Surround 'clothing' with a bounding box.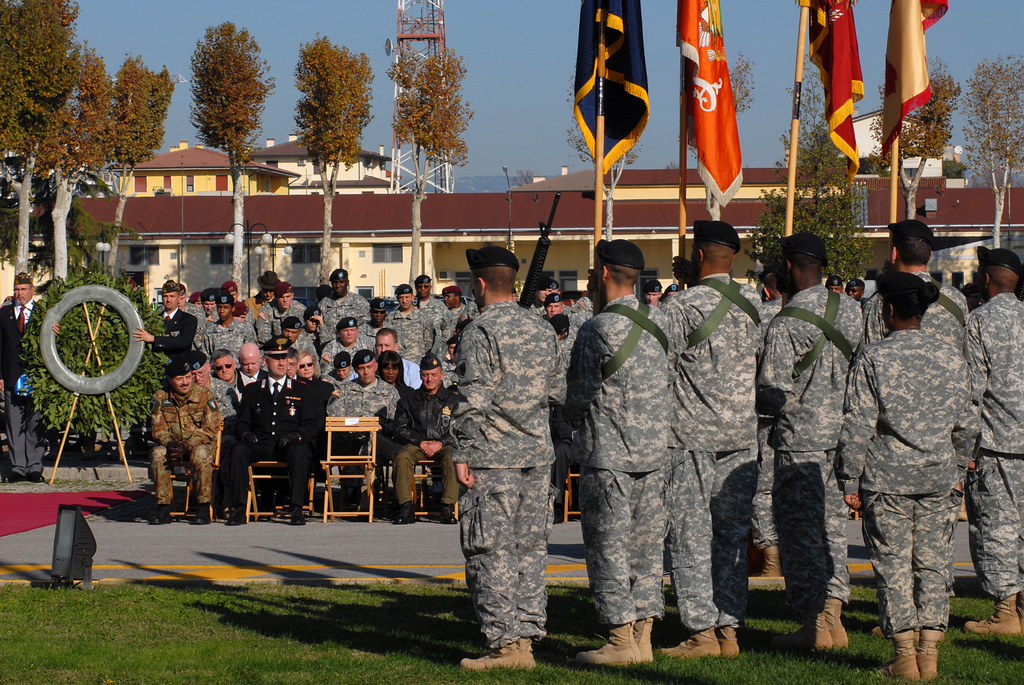
<region>1, 298, 44, 466</region>.
